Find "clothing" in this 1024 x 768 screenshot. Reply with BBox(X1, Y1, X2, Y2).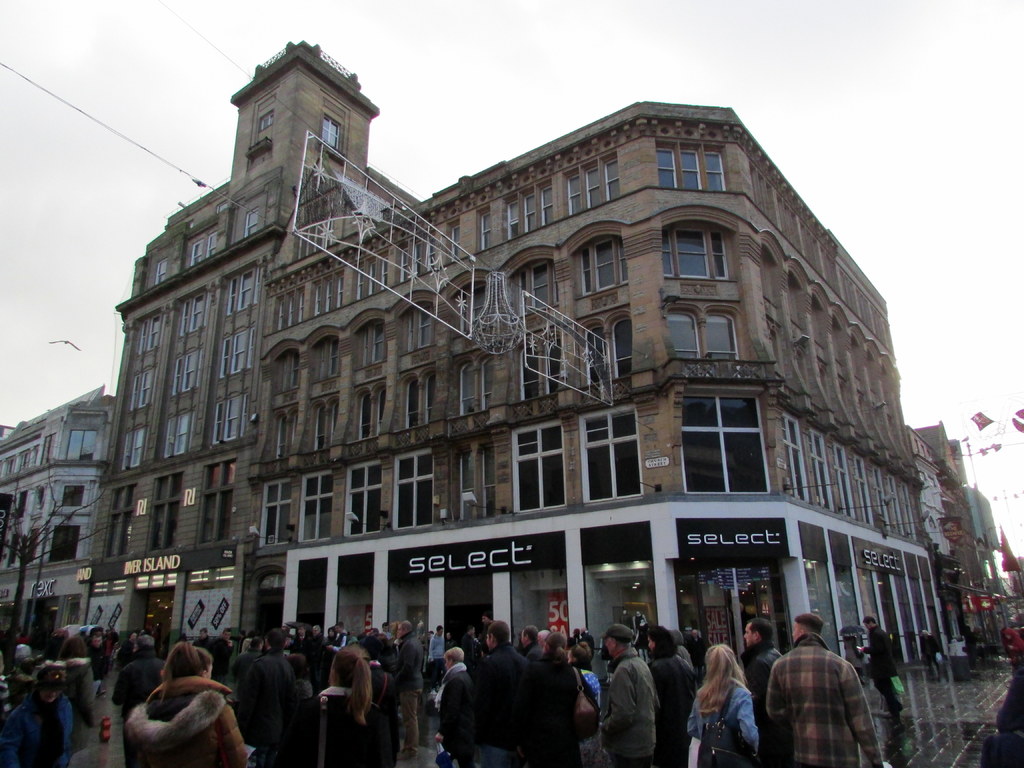
BBox(233, 647, 291, 751).
